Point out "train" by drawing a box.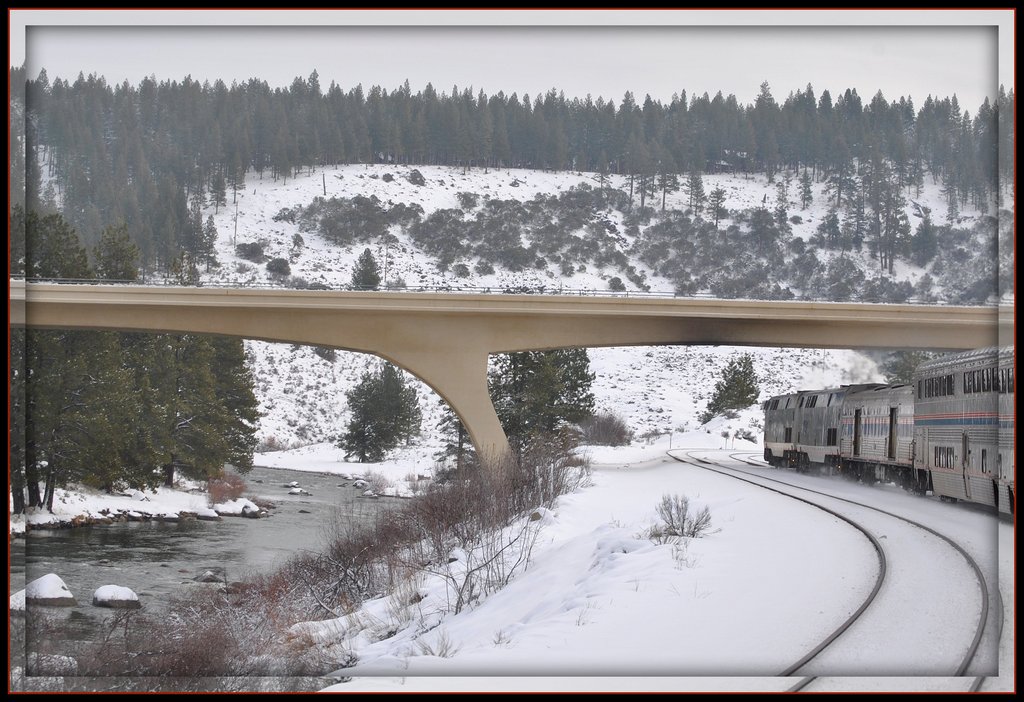
box=[753, 347, 998, 510].
